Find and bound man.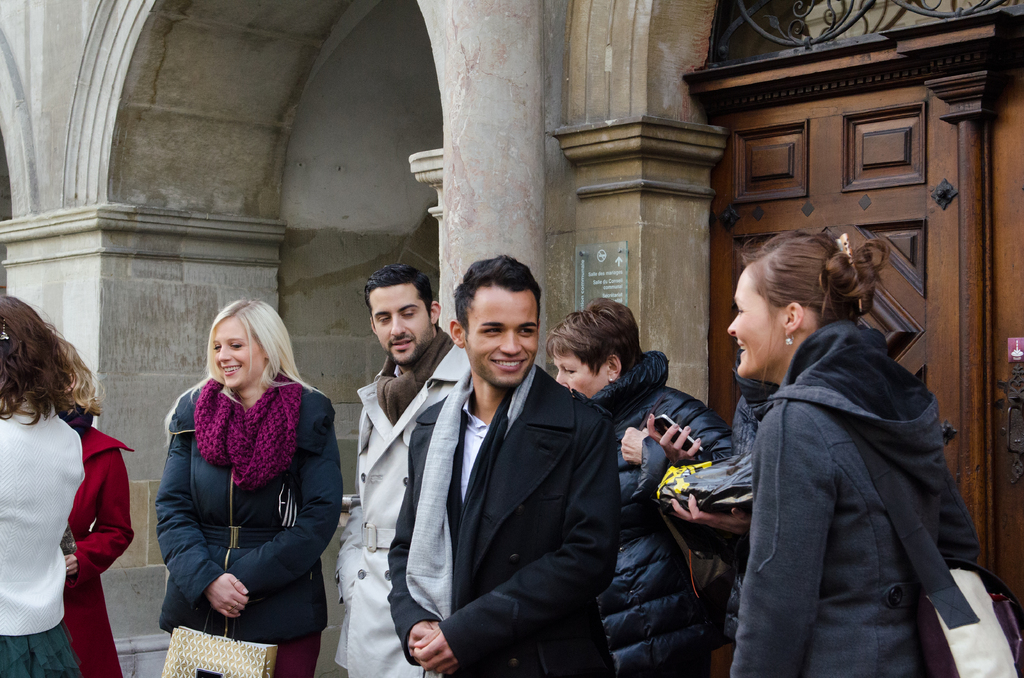
Bound: [407,245,628,677].
